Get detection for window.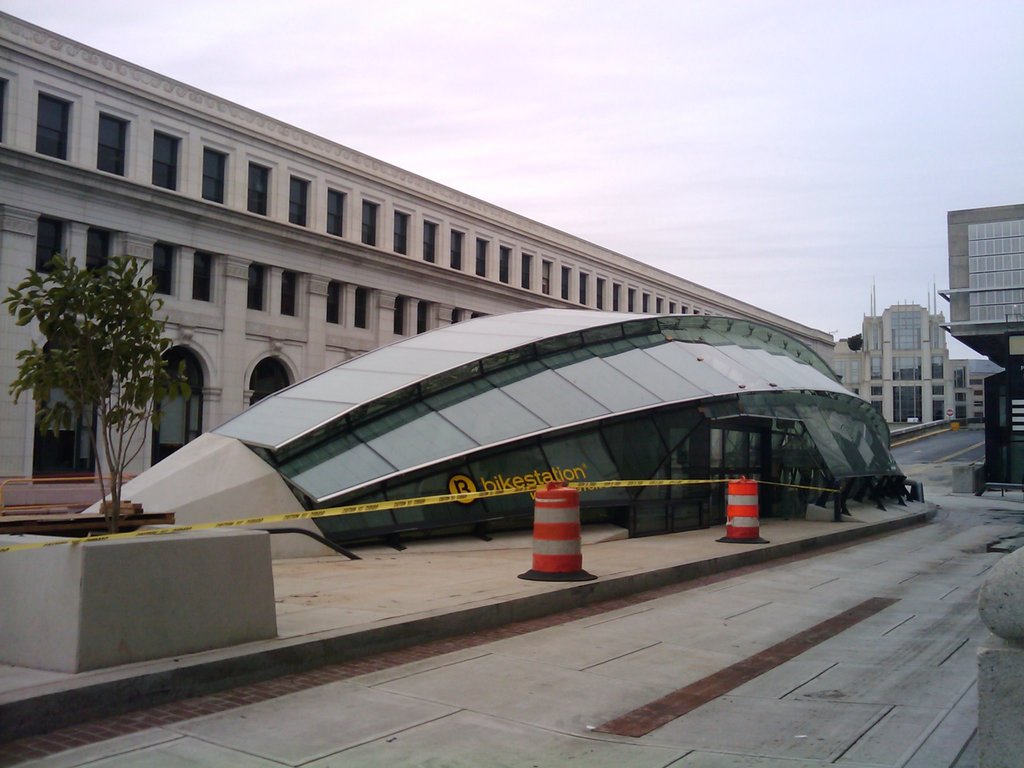
Detection: 970,404,981,409.
